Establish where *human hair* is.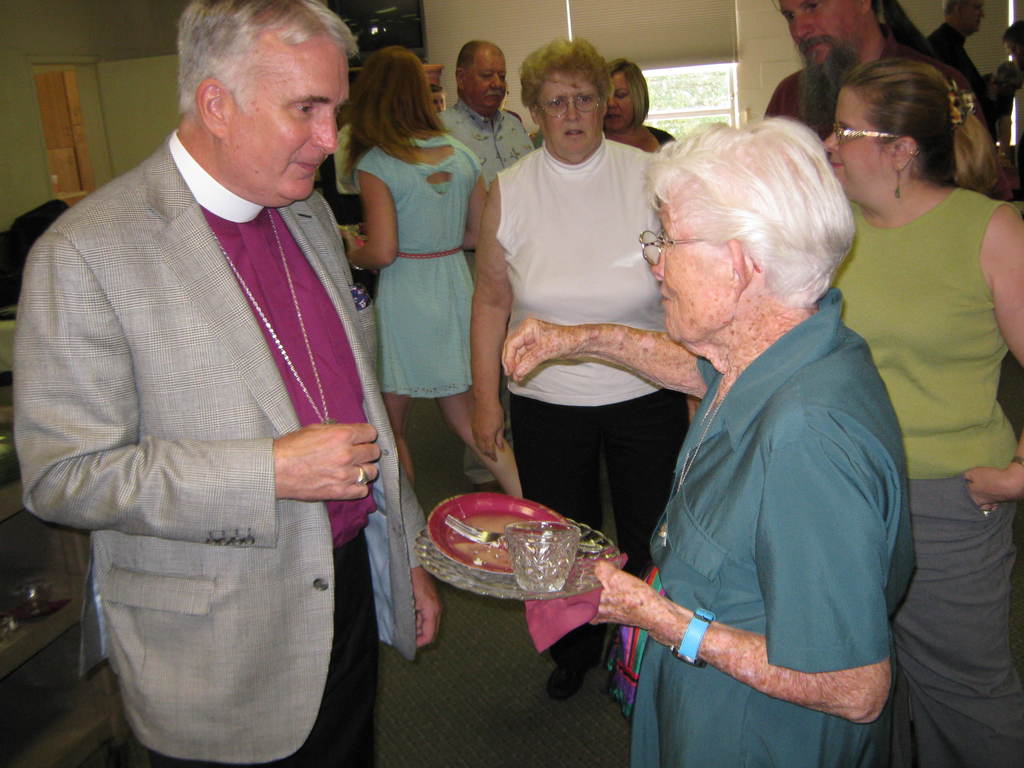
Established at (349,47,445,168).
